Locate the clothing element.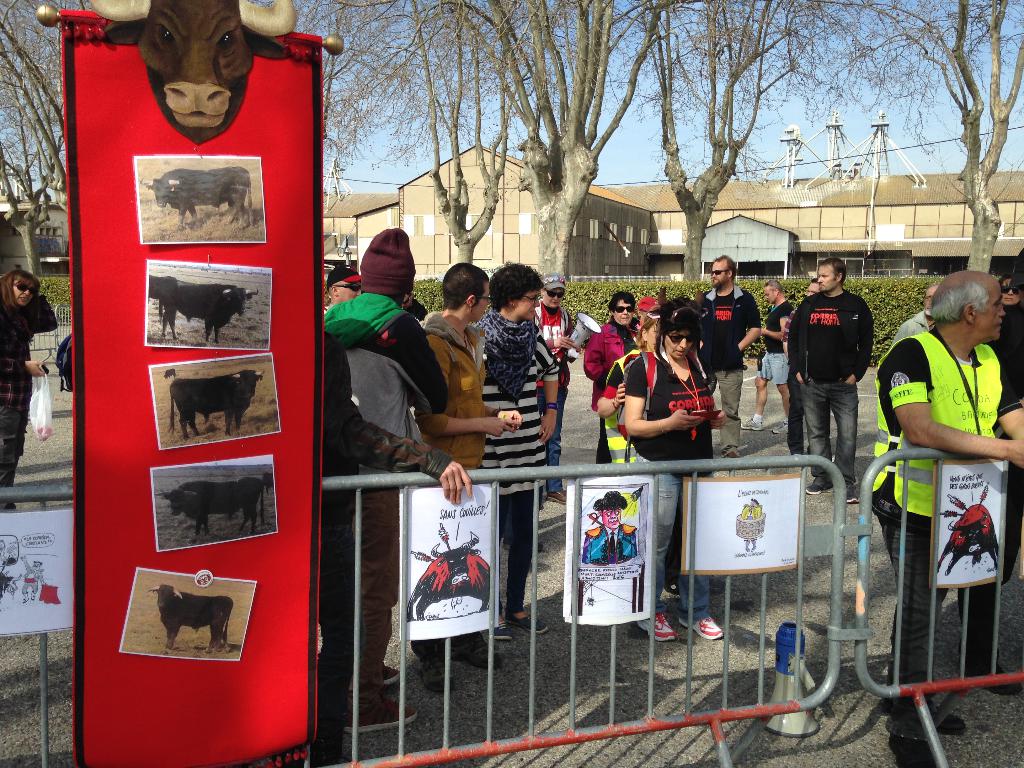
Element bbox: [left=791, top=260, right=884, bottom=477].
